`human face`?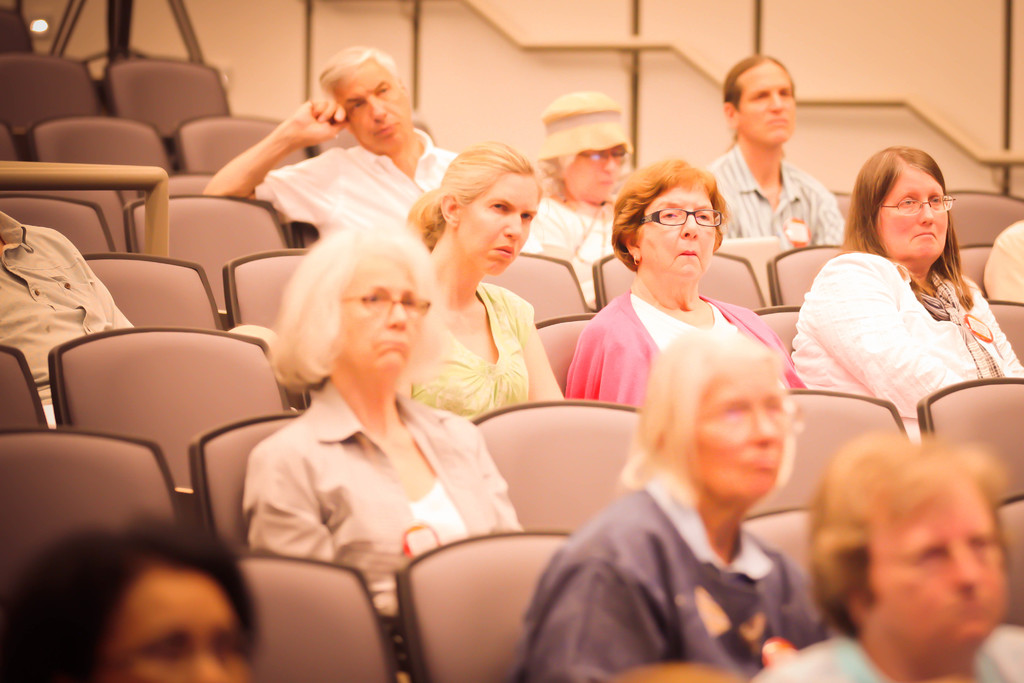
box=[869, 469, 1011, 659]
